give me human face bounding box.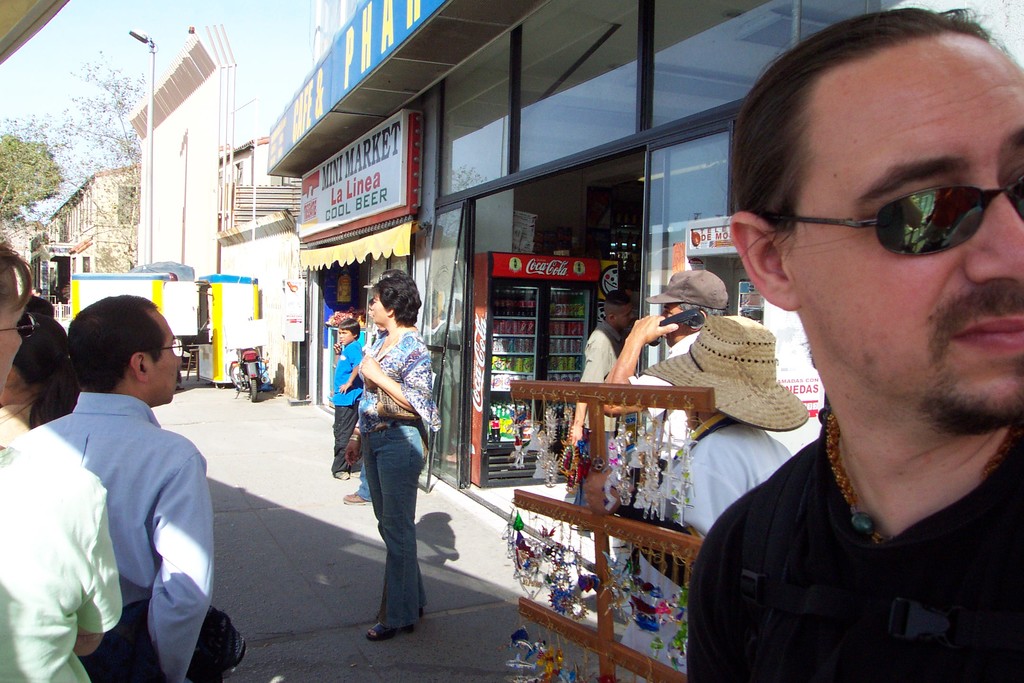
pyautogui.locateOnScreen(796, 26, 1023, 439).
